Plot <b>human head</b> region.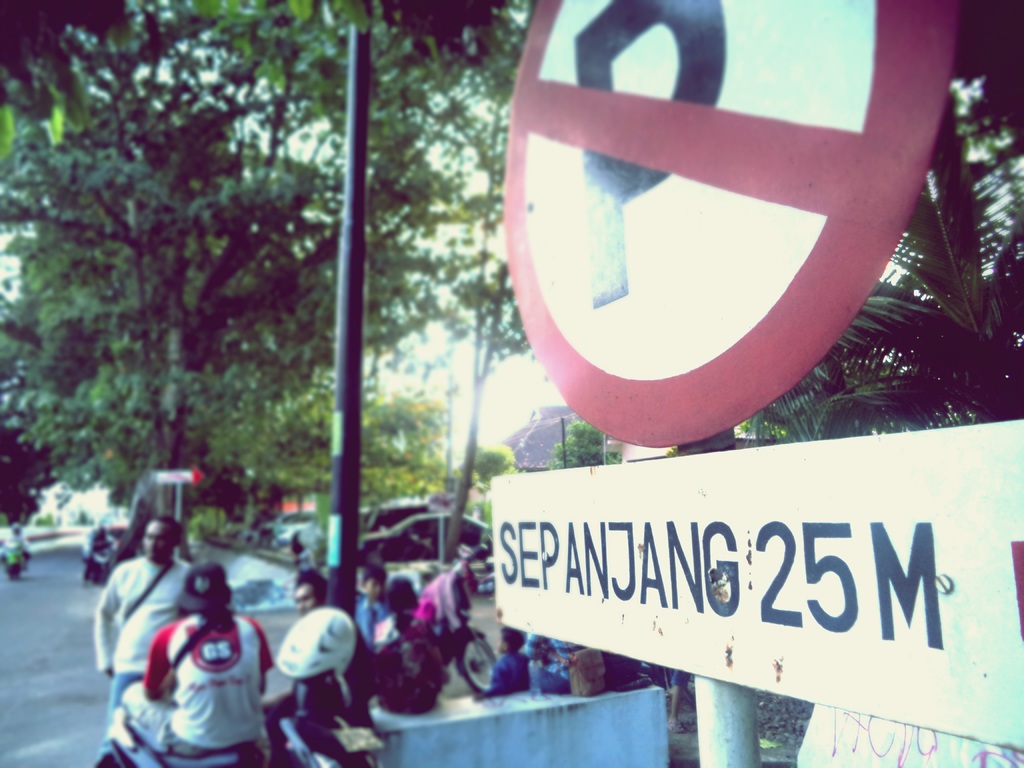
Plotted at <box>386,579,426,621</box>.
